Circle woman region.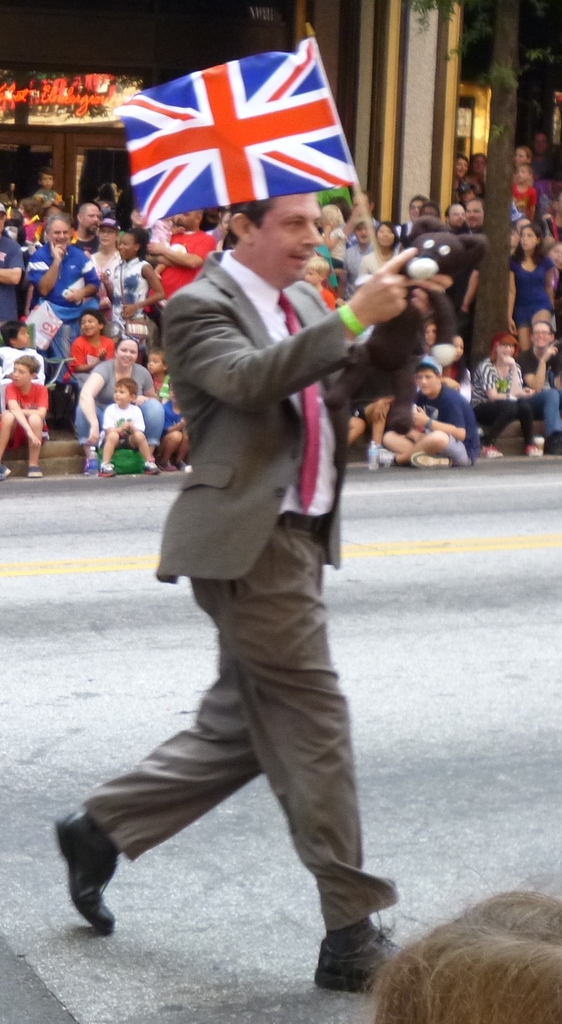
Region: locate(513, 321, 561, 456).
